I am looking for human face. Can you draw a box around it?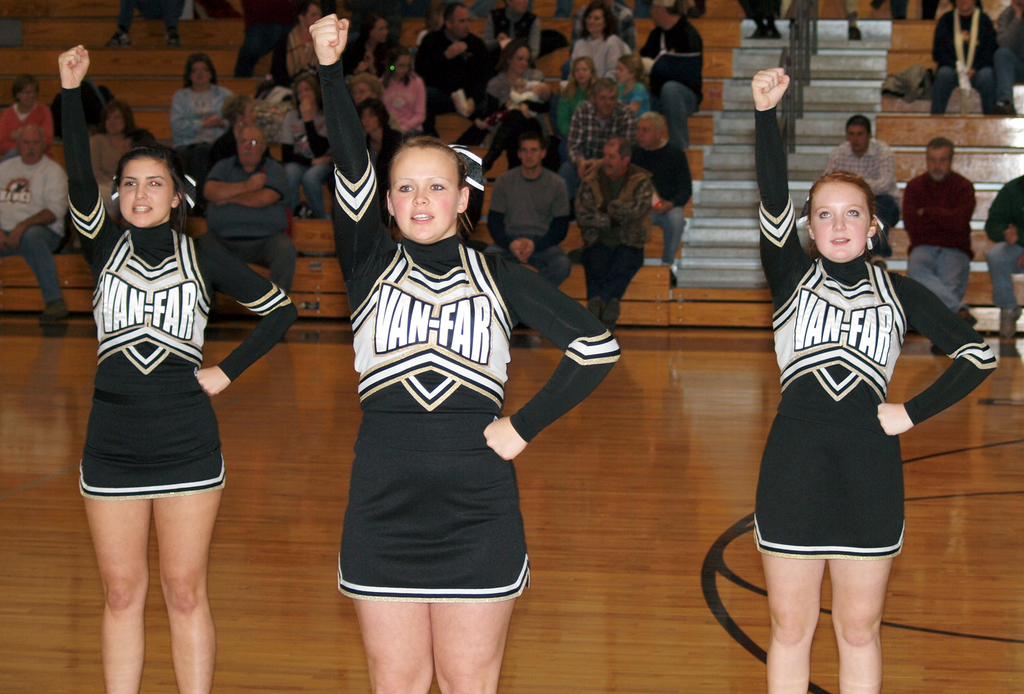
Sure, the bounding box is 399, 55, 413, 79.
